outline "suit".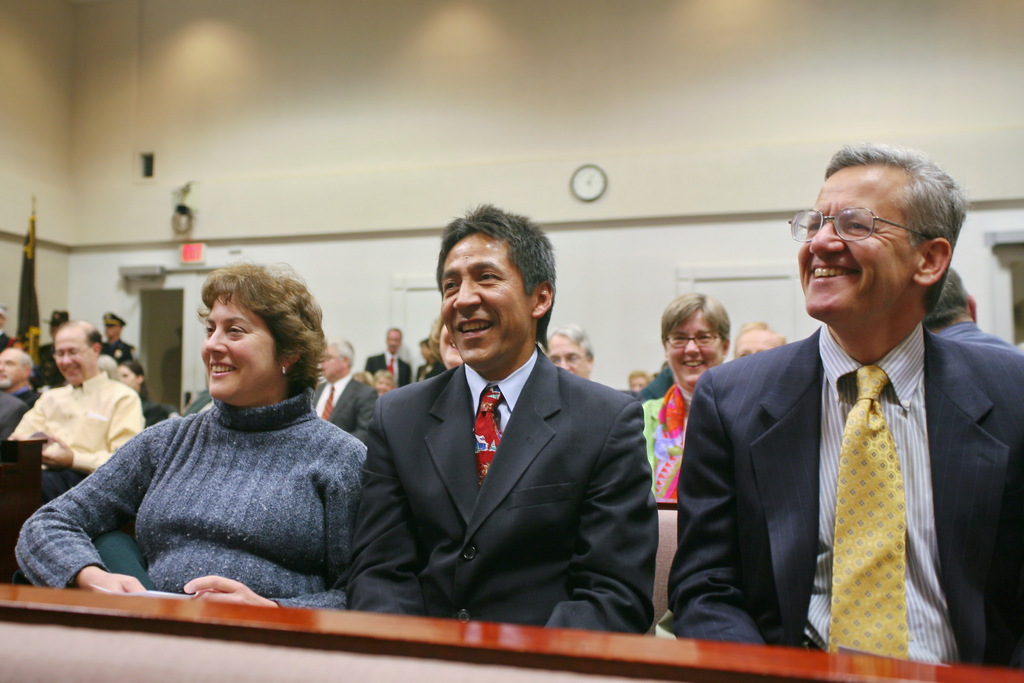
Outline: x1=678, y1=231, x2=1012, y2=666.
